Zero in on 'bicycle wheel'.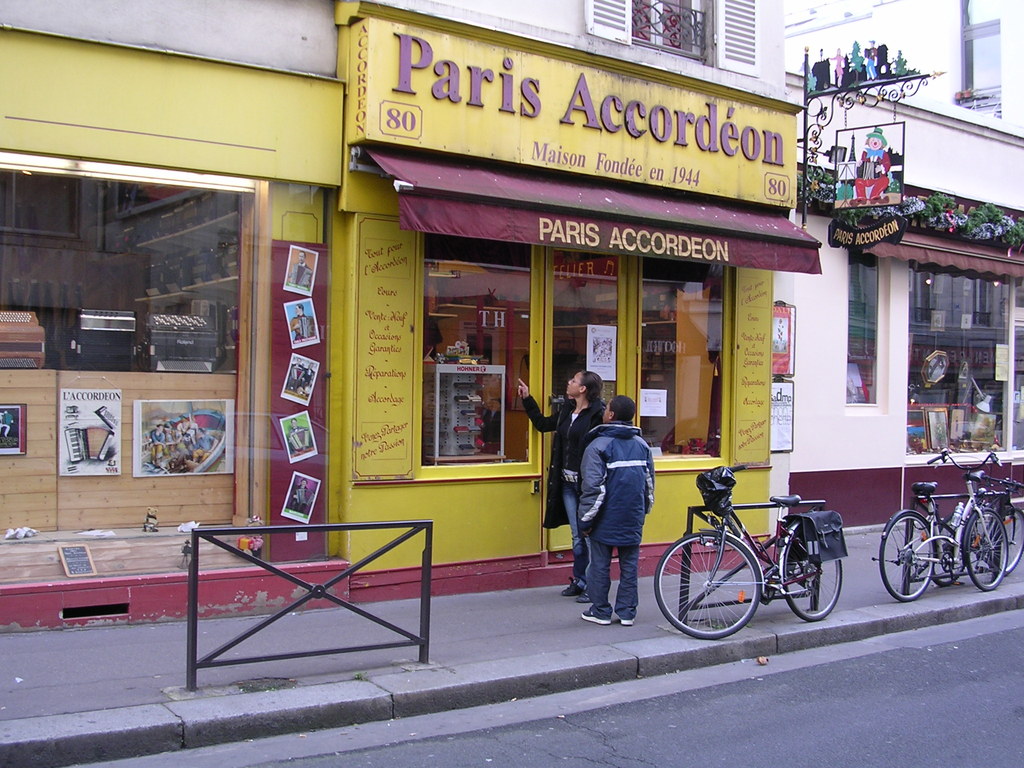
Zeroed in: <region>963, 512, 1008, 591</region>.
